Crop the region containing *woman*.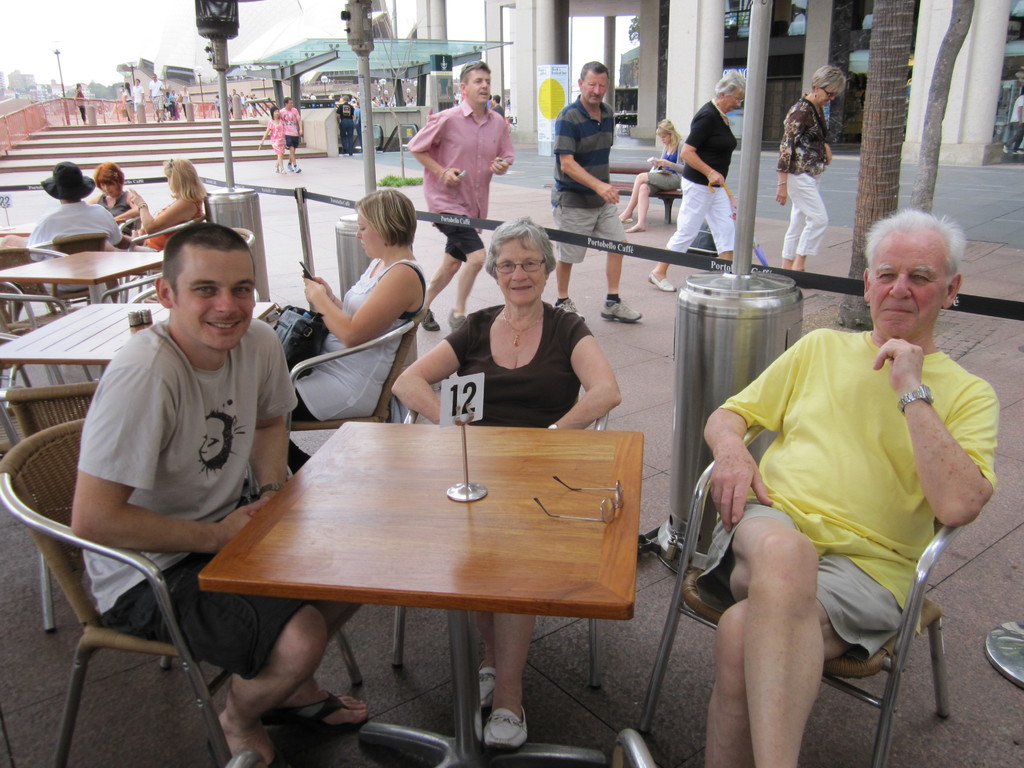
Crop region: <region>256, 105, 288, 174</region>.
